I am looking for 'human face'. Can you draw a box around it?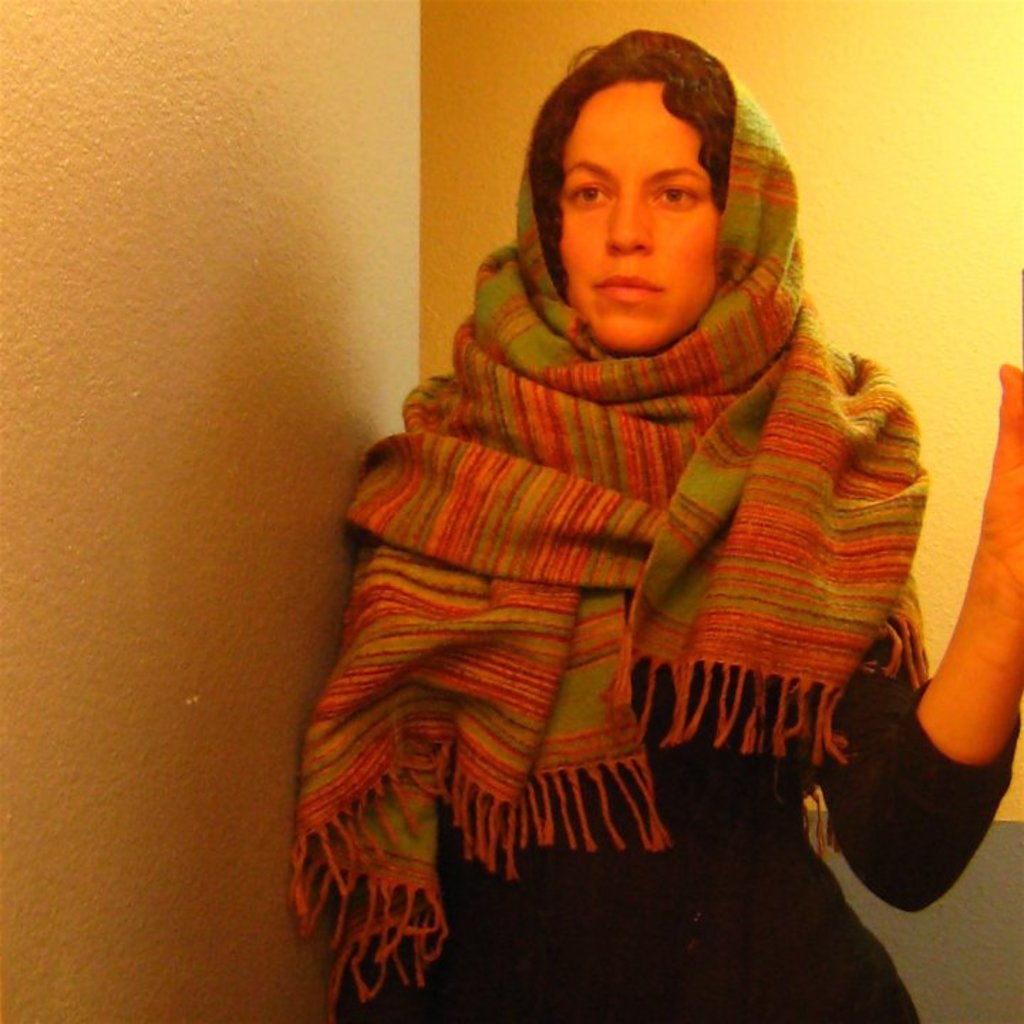
Sure, the bounding box is (left=559, top=84, right=732, bottom=351).
